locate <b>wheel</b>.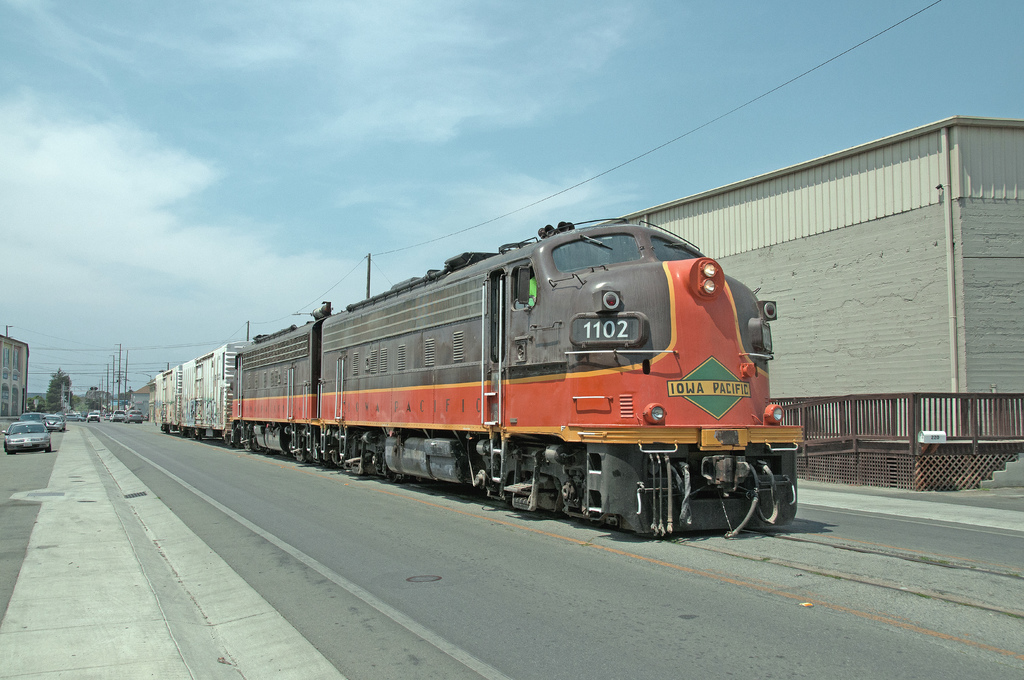
Bounding box: <box>139,419,143,423</box>.
